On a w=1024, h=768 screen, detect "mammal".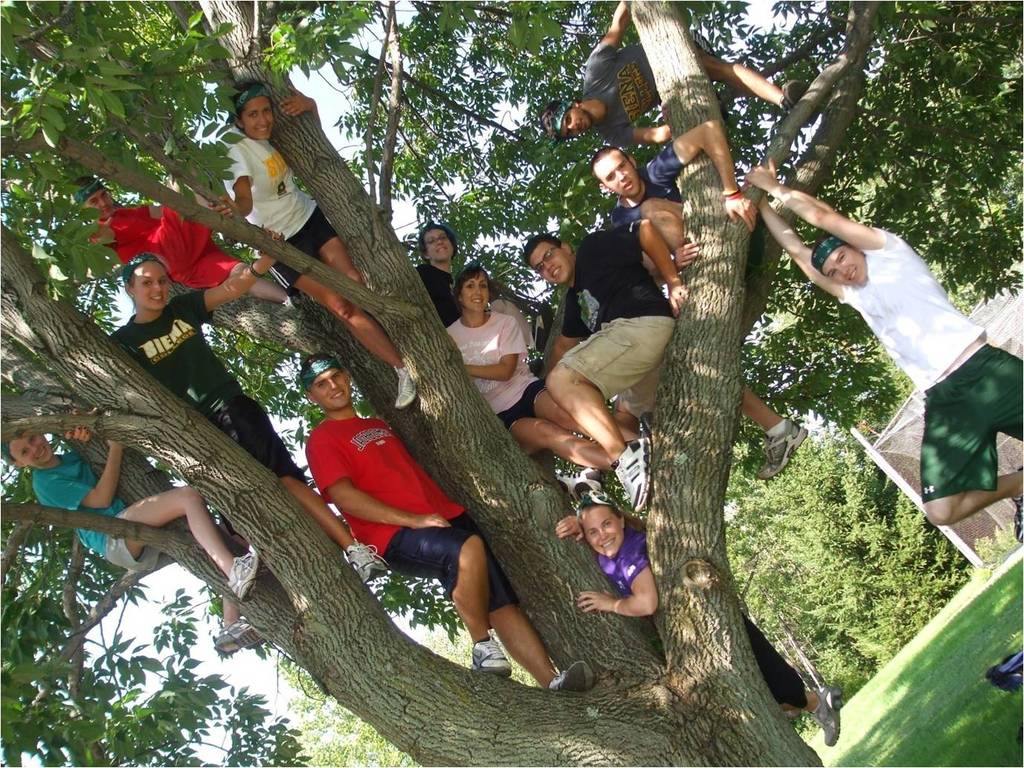
(x1=523, y1=235, x2=685, y2=509).
